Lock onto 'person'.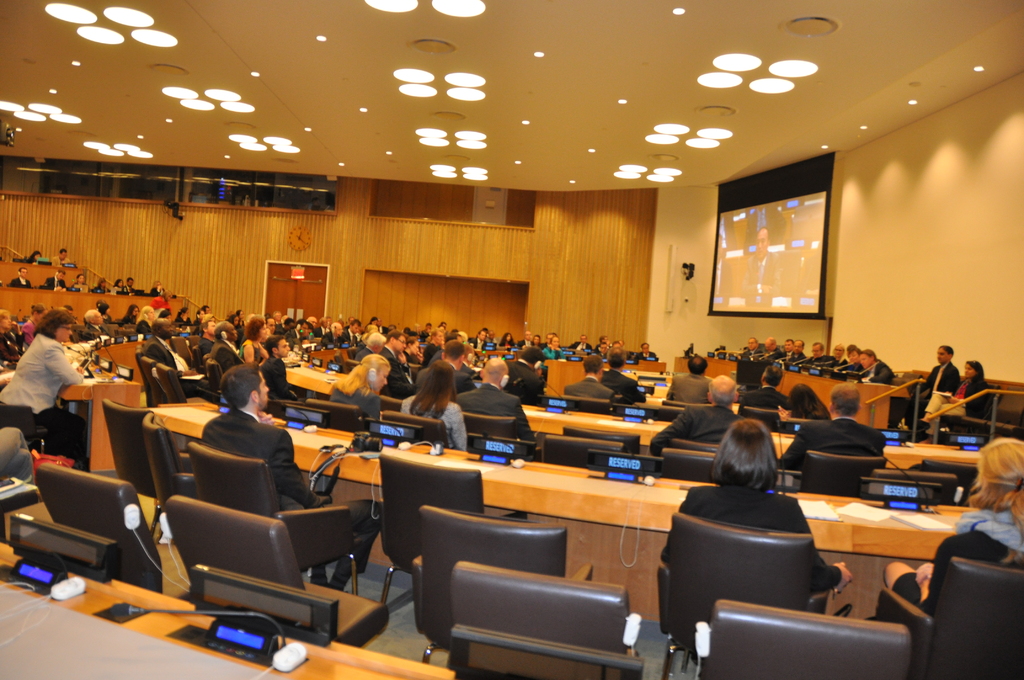
Locked: locate(120, 276, 137, 295).
